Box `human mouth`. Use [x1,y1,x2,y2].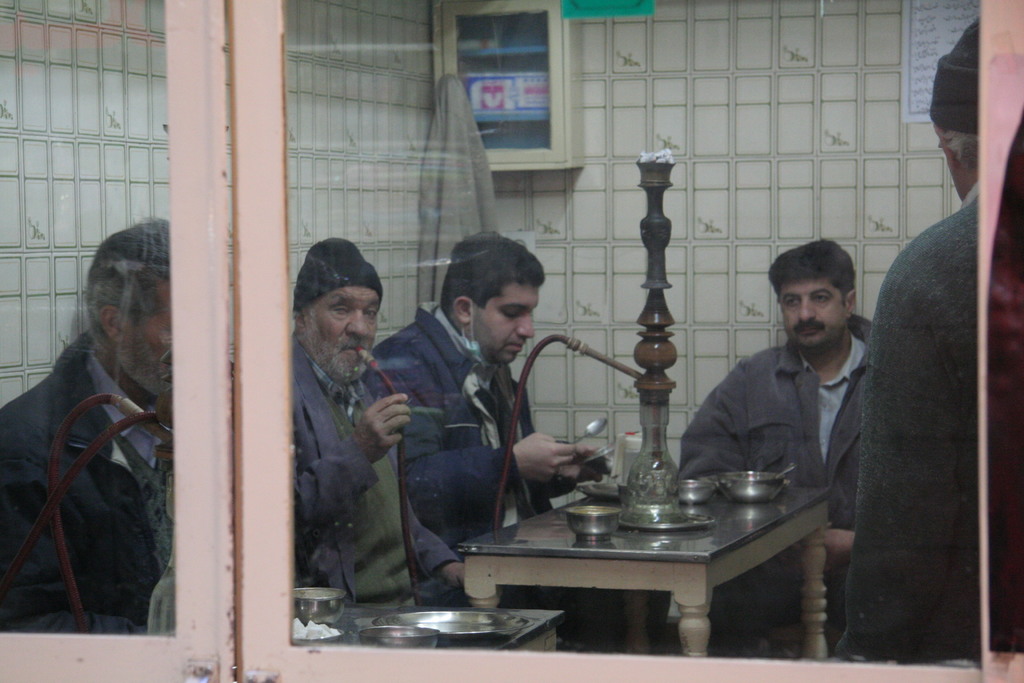
[345,342,367,355].
